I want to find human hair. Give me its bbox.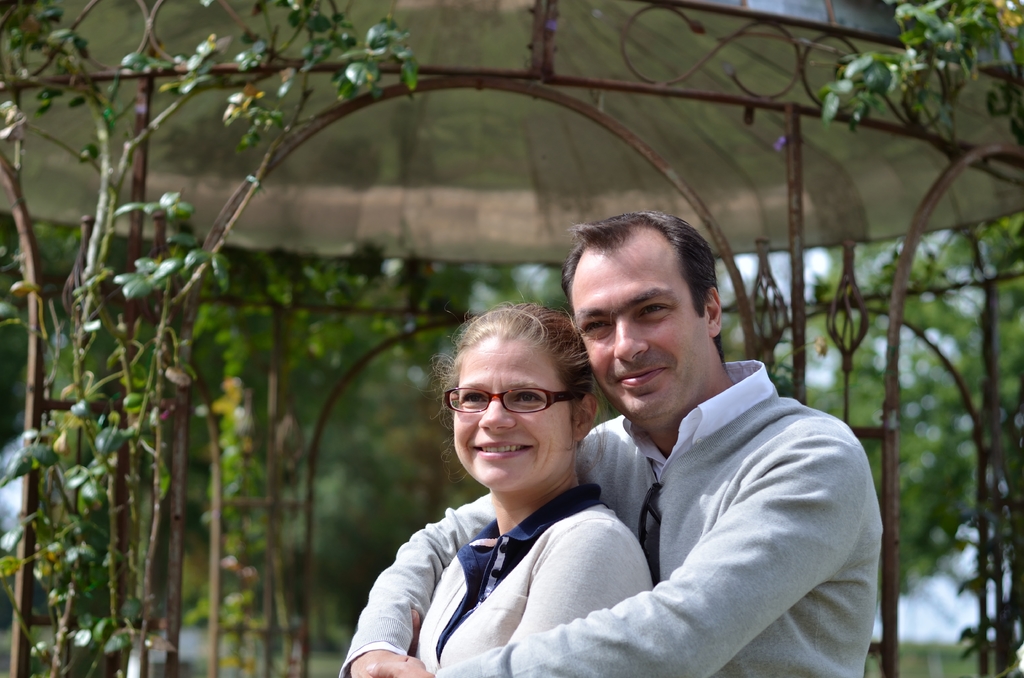
564 209 724 351.
